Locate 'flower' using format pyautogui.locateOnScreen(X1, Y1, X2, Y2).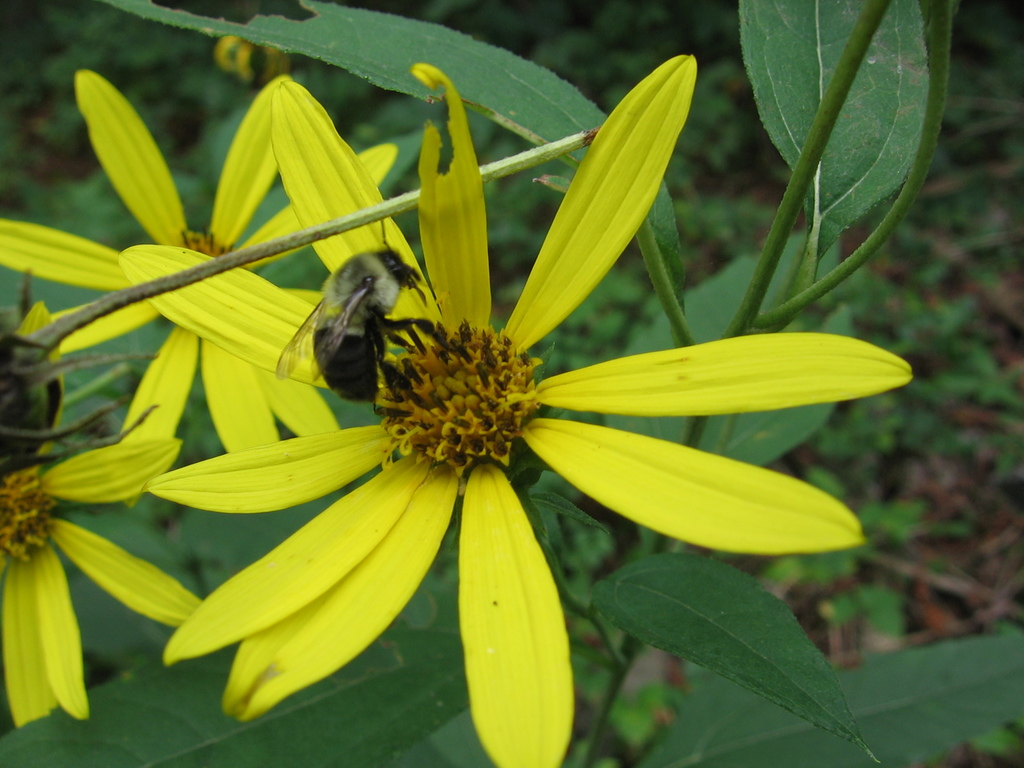
pyautogui.locateOnScreen(0, 295, 207, 730).
